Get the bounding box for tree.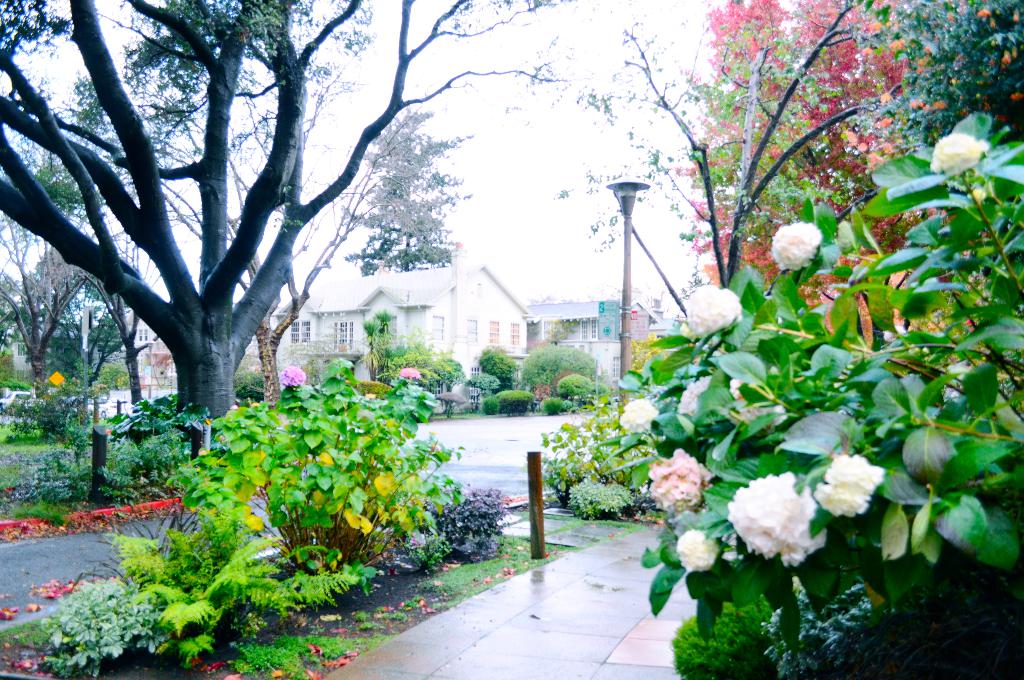
[0, 0, 574, 506].
